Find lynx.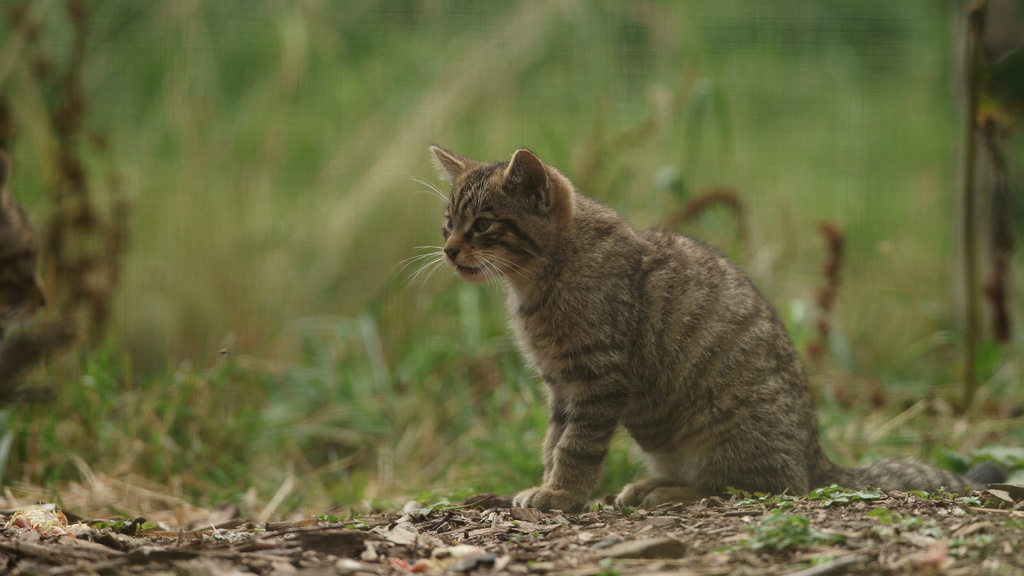
(left=397, top=143, right=1014, bottom=517).
